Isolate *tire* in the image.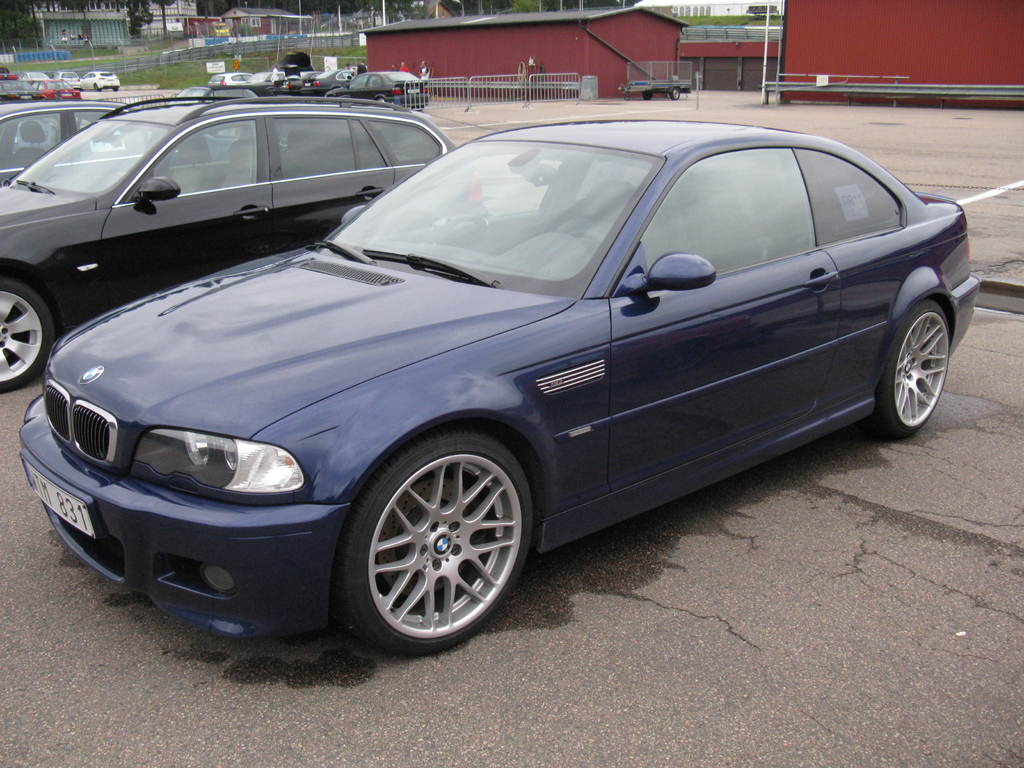
Isolated region: {"left": 113, "top": 85, "right": 120, "bottom": 92}.
